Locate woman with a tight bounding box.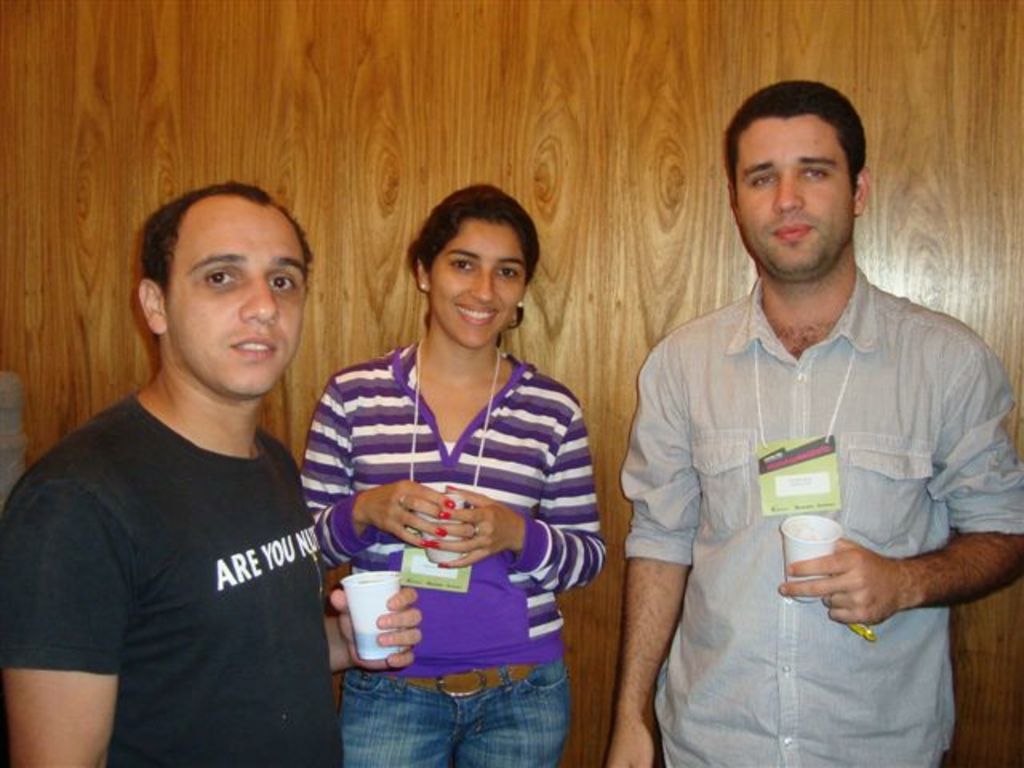
rect(302, 184, 610, 766).
